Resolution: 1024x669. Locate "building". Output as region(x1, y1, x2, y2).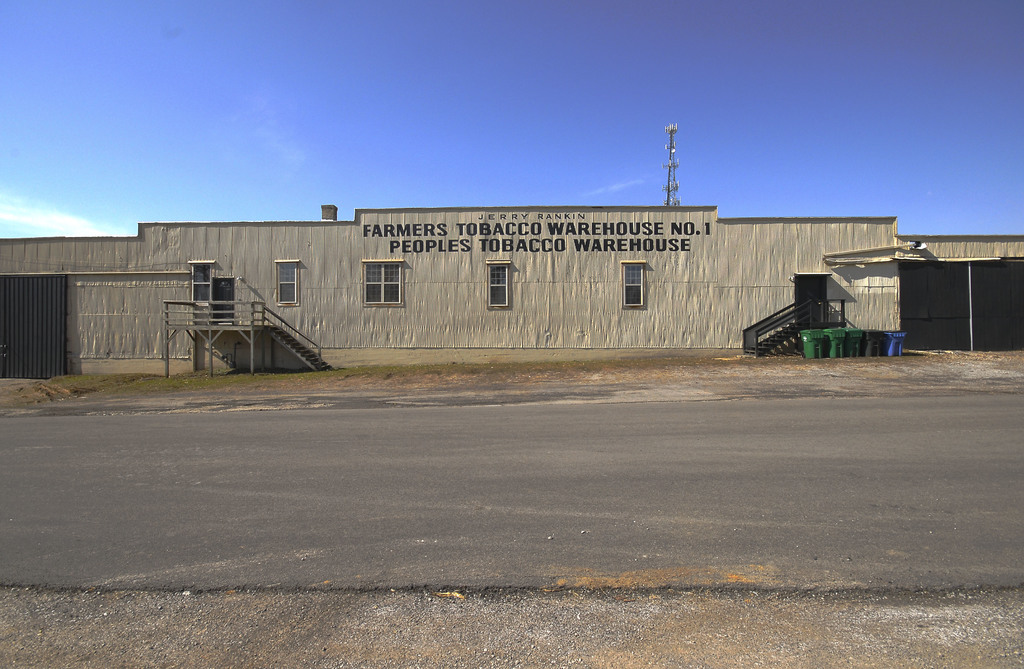
region(0, 202, 1023, 383).
